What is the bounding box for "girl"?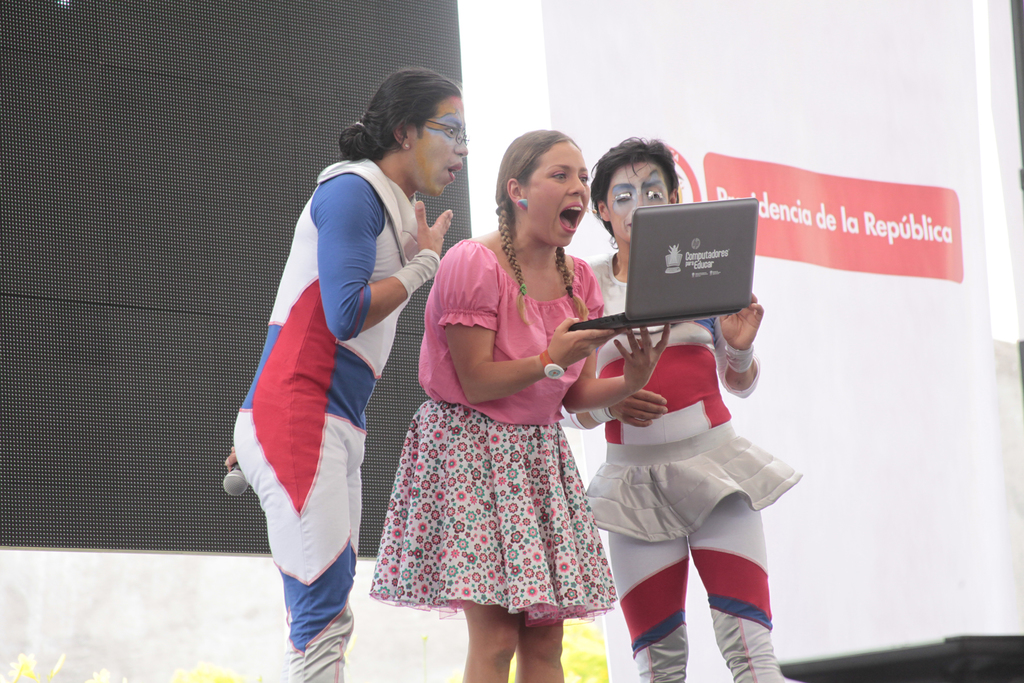
<box>372,130,670,682</box>.
